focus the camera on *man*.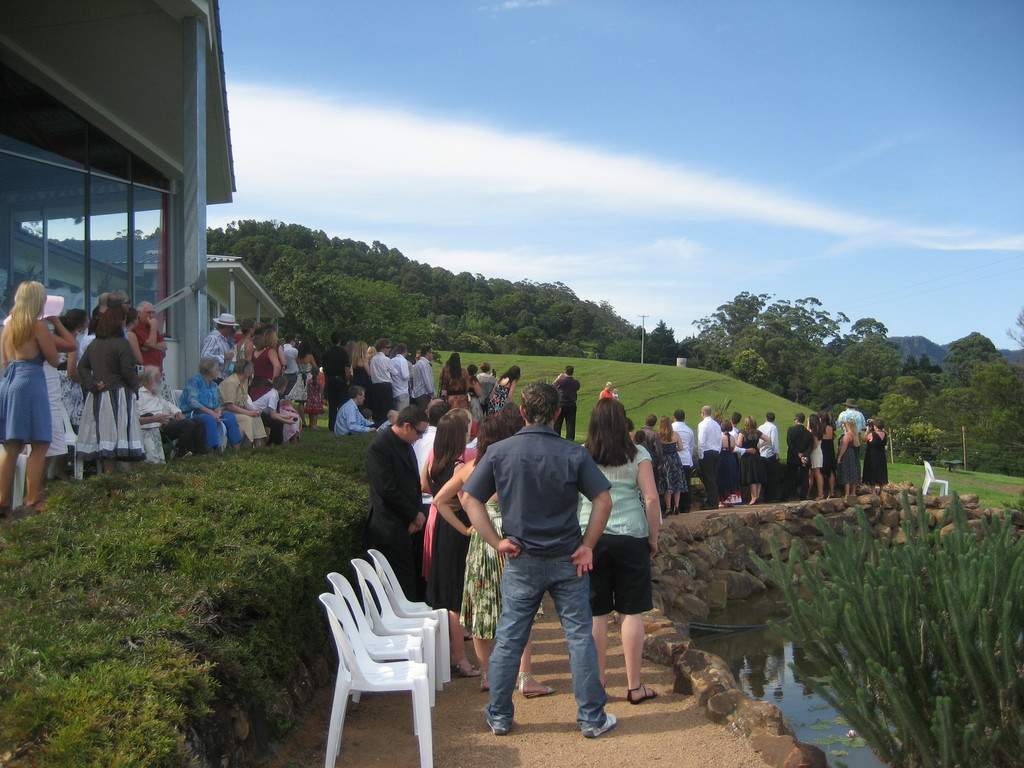
Focus region: crop(392, 342, 411, 411).
